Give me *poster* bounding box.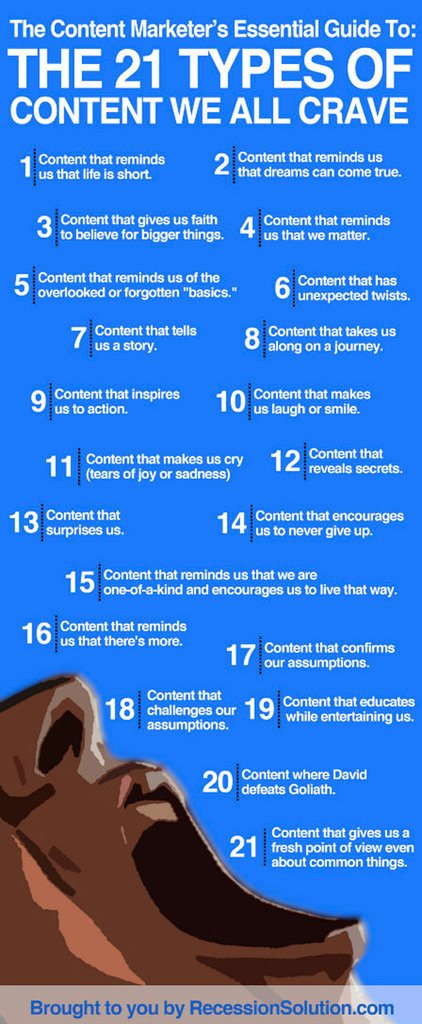
0/0/421/1023.
